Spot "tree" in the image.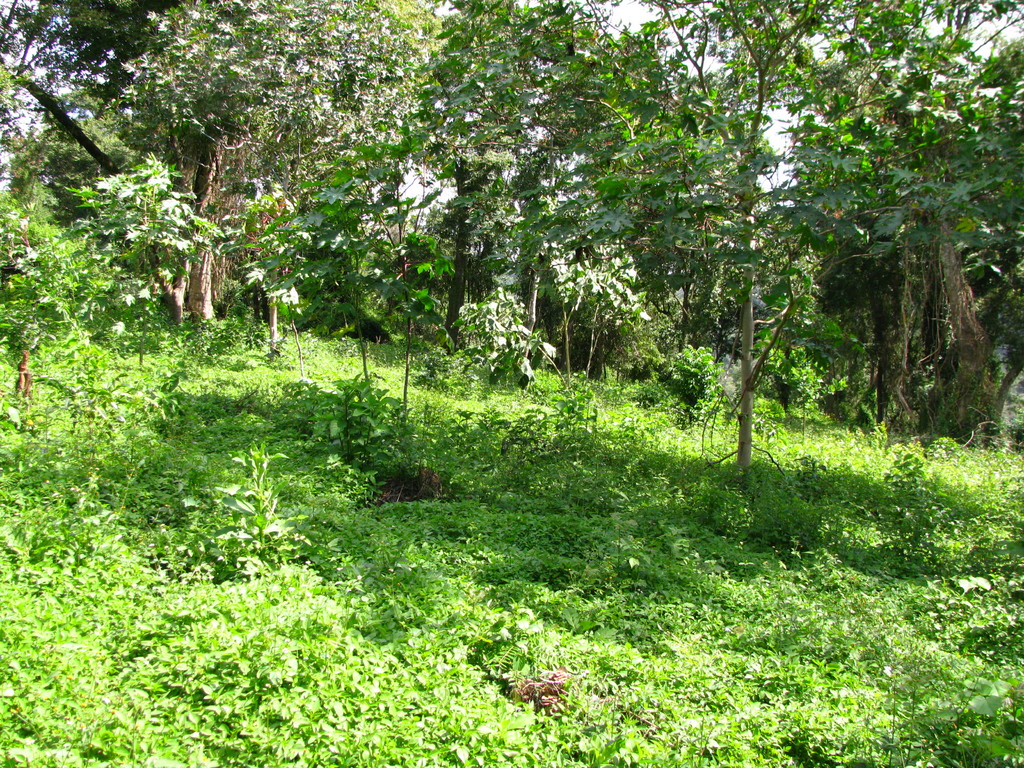
"tree" found at <bbox>541, 0, 1023, 500</bbox>.
